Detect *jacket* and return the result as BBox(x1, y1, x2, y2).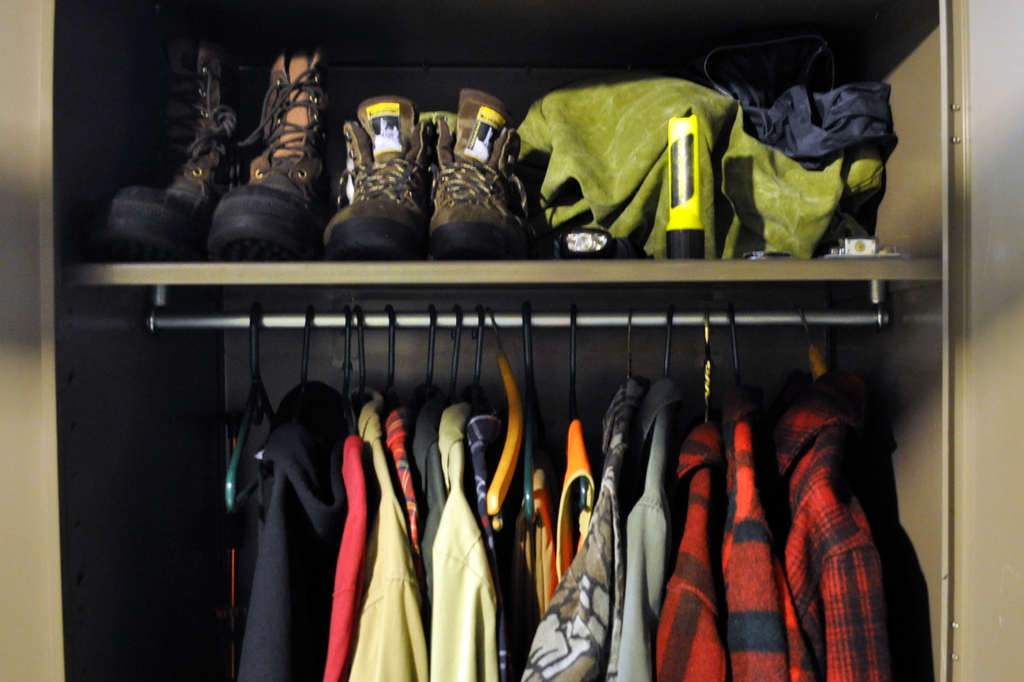
BBox(760, 373, 884, 681).
